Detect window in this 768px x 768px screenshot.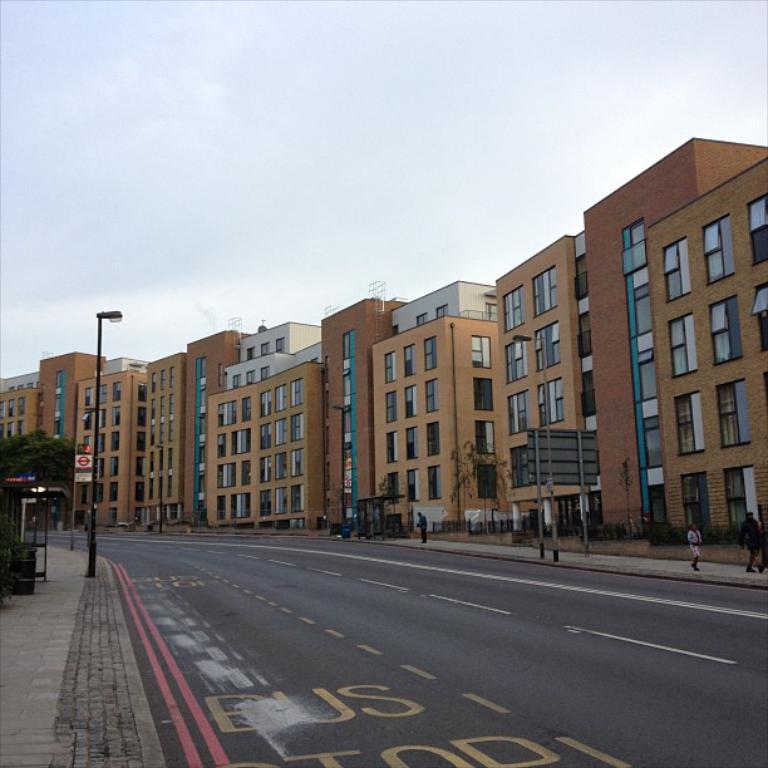
Detection: select_region(216, 466, 231, 483).
